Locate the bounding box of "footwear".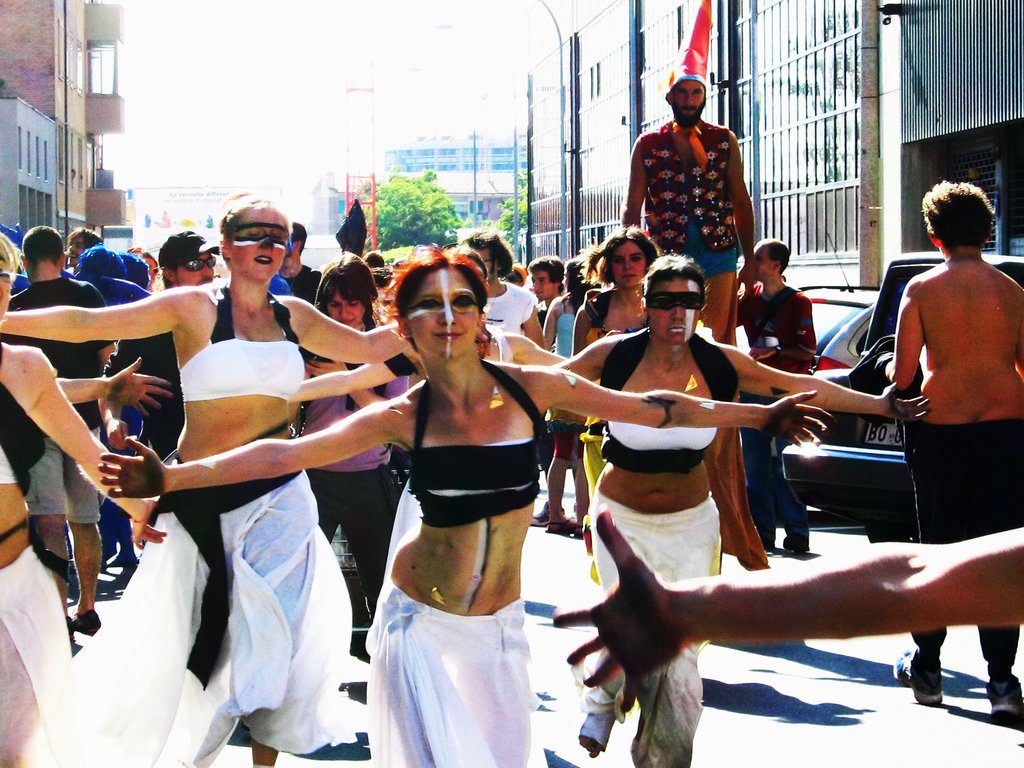
Bounding box: left=893, top=643, right=941, bottom=703.
